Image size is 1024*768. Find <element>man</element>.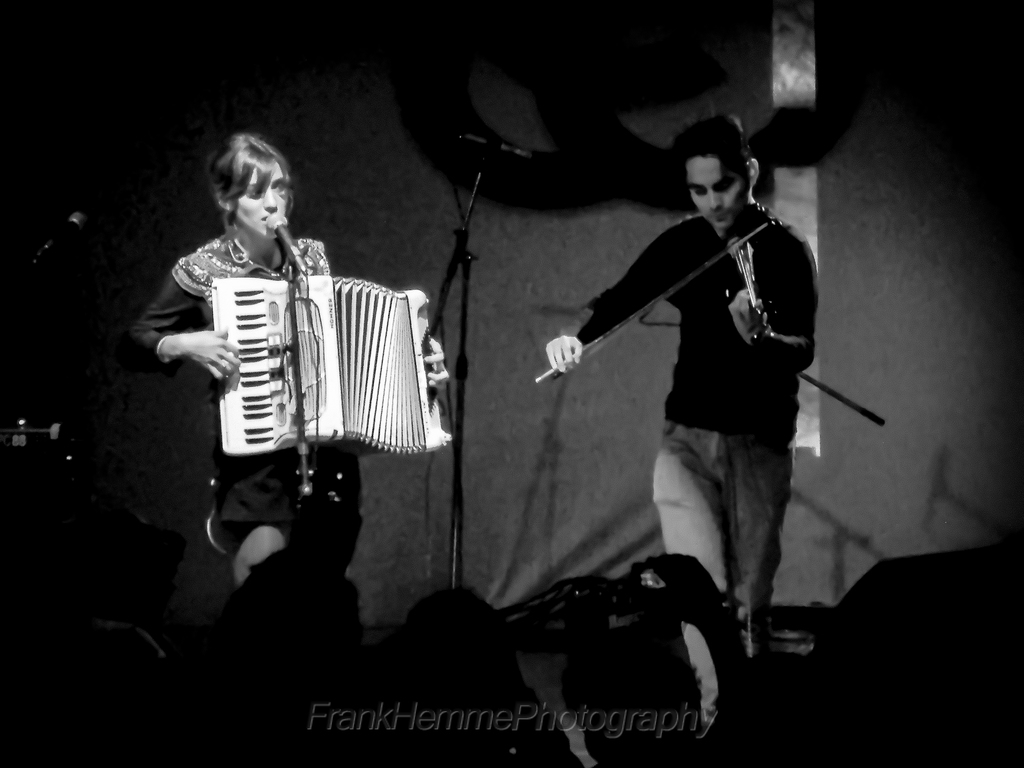
501, 129, 881, 730.
